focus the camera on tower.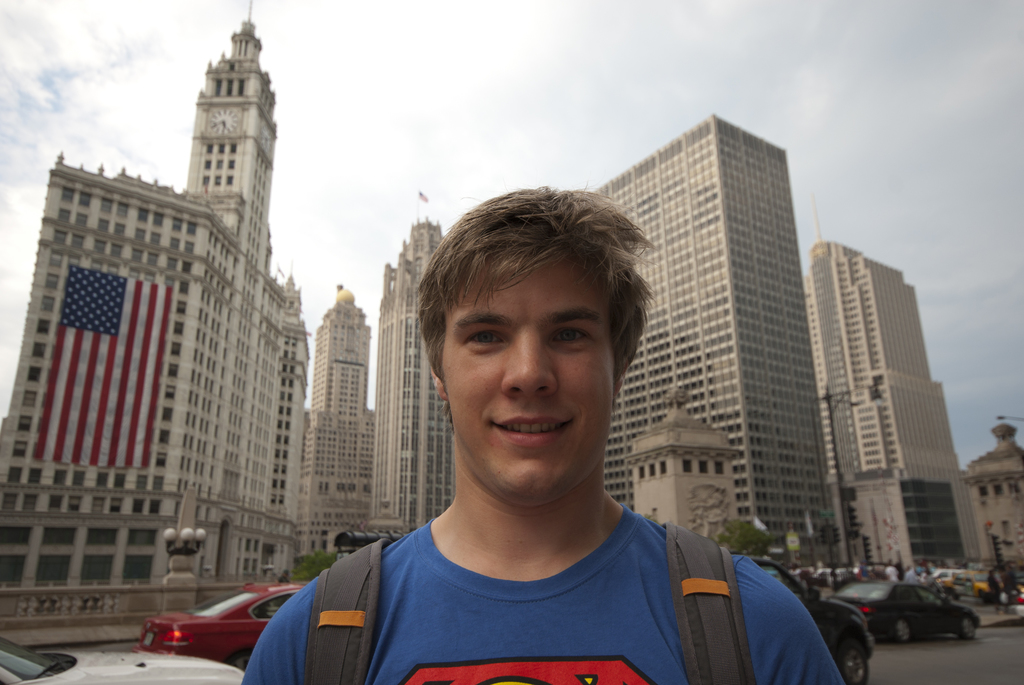
Focus region: bbox(801, 189, 991, 577).
